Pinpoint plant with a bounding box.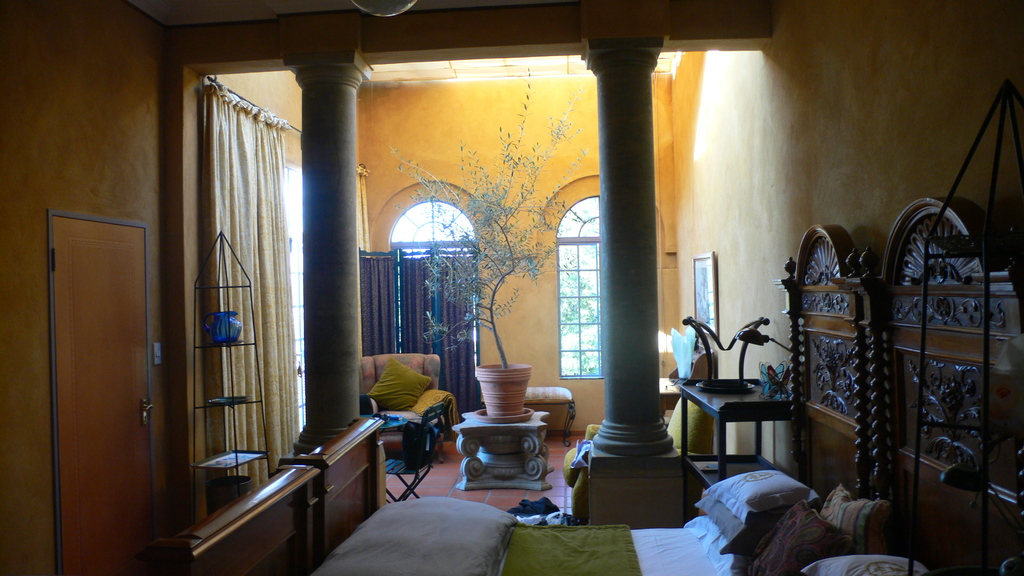
[x1=380, y1=60, x2=592, y2=369].
